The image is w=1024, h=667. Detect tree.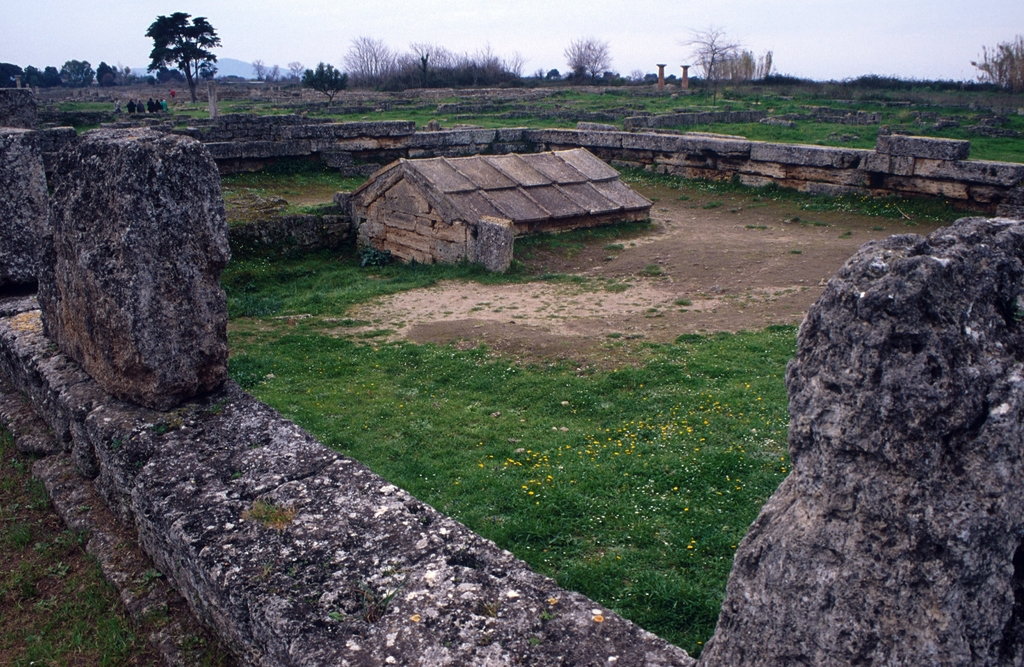
Detection: x1=979, y1=38, x2=1019, y2=91.
